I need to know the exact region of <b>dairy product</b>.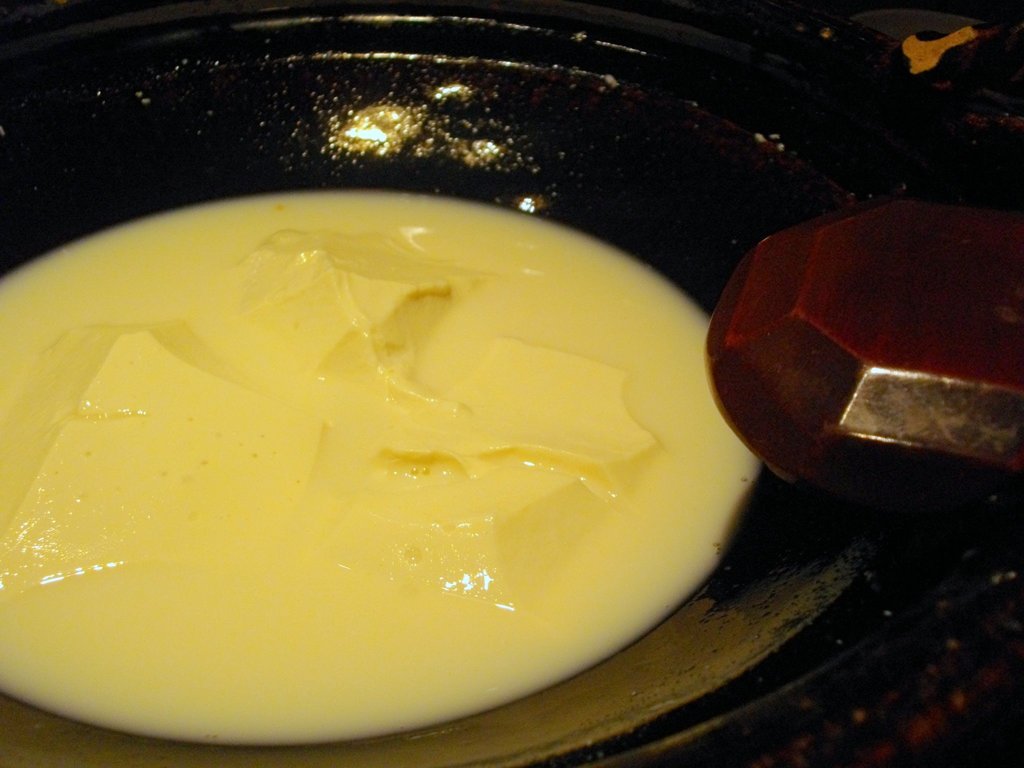
Region: (48, 172, 728, 680).
